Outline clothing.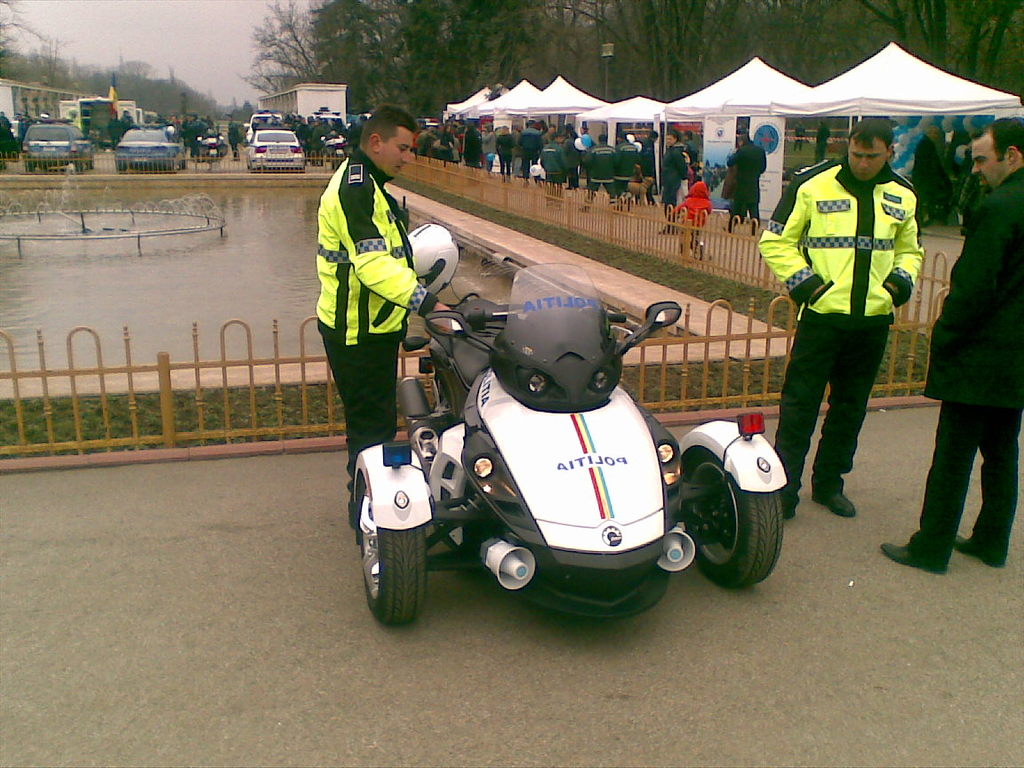
Outline: rect(662, 143, 681, 206).
